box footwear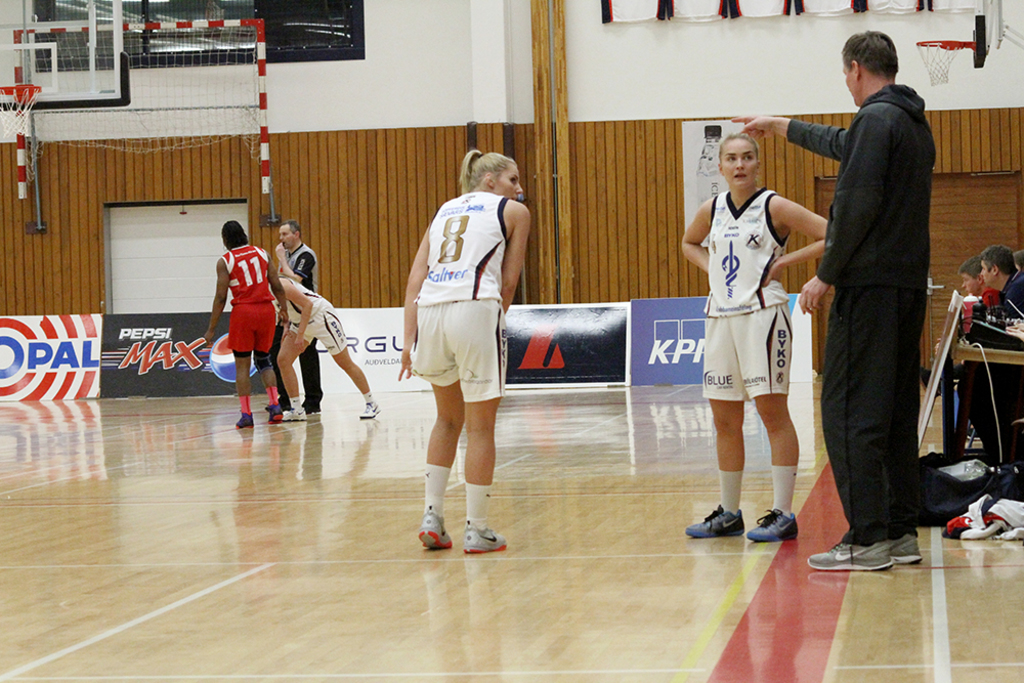
crop(746, 504, 799, 543)
